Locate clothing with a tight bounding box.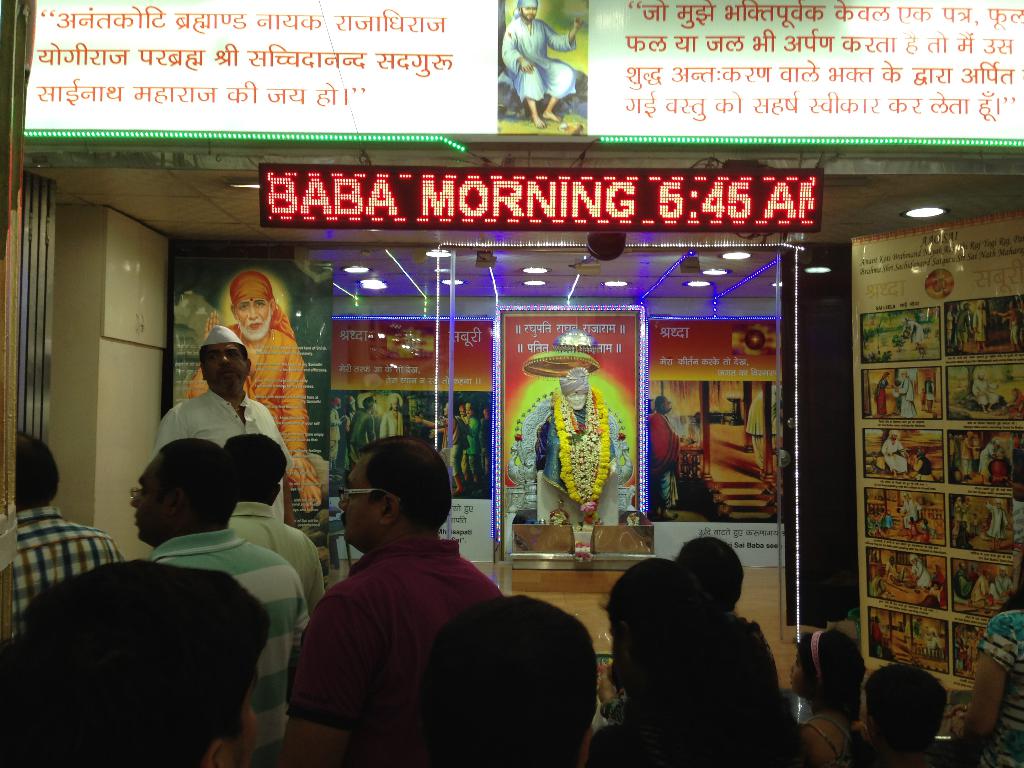
detection(951, 503, 962, 535).
